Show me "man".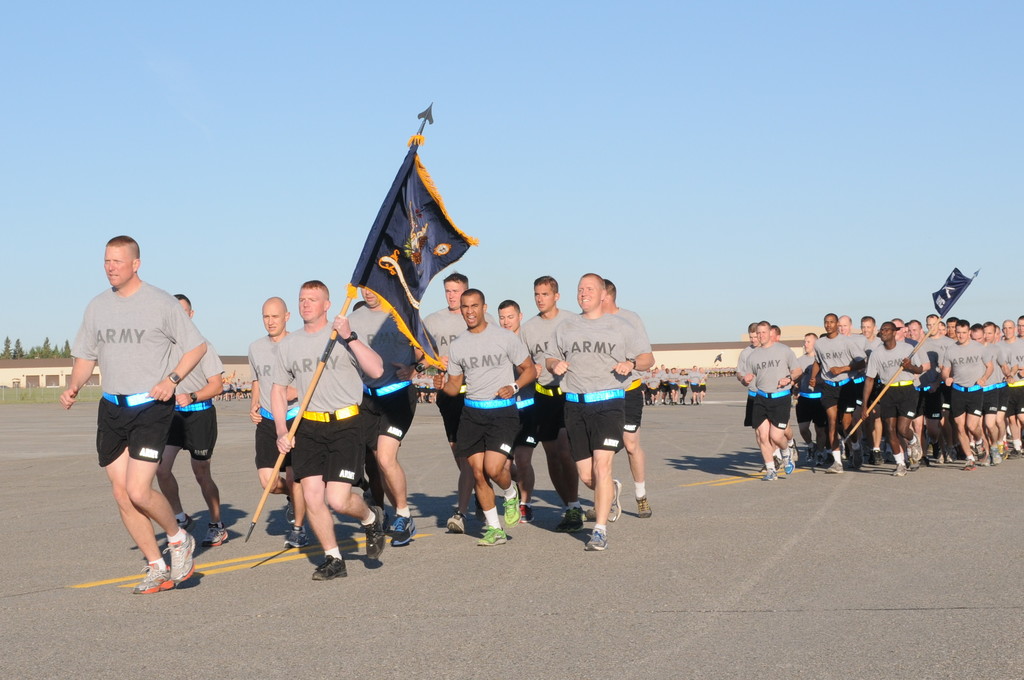
"man" is here: (538, 268, 656, 550).
